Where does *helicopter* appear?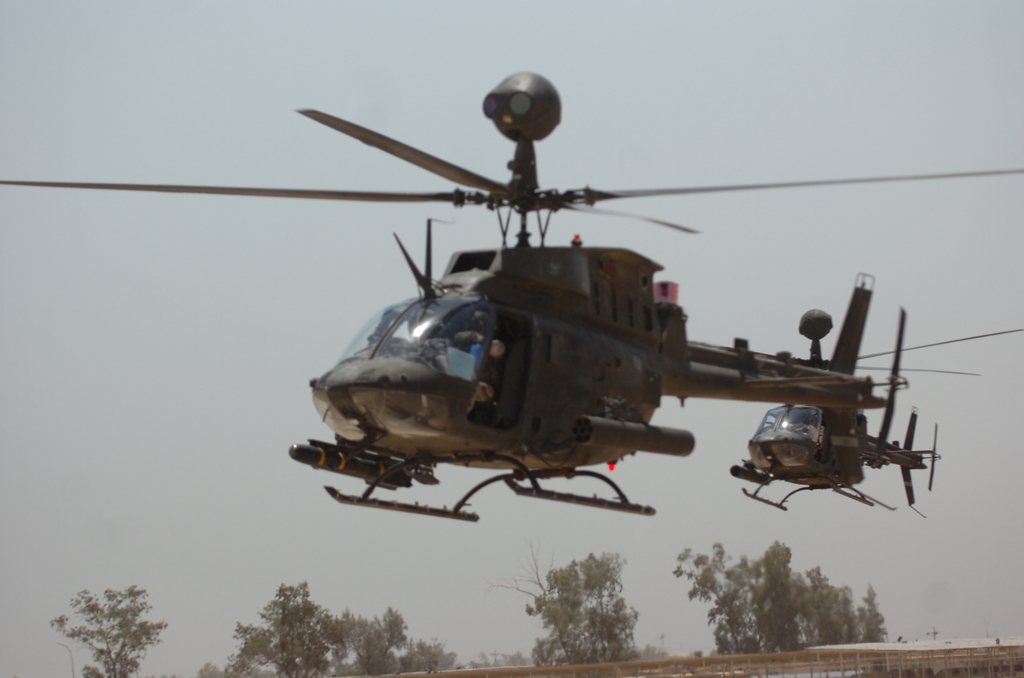
Appears at crop(67, 58, 980, 550).
